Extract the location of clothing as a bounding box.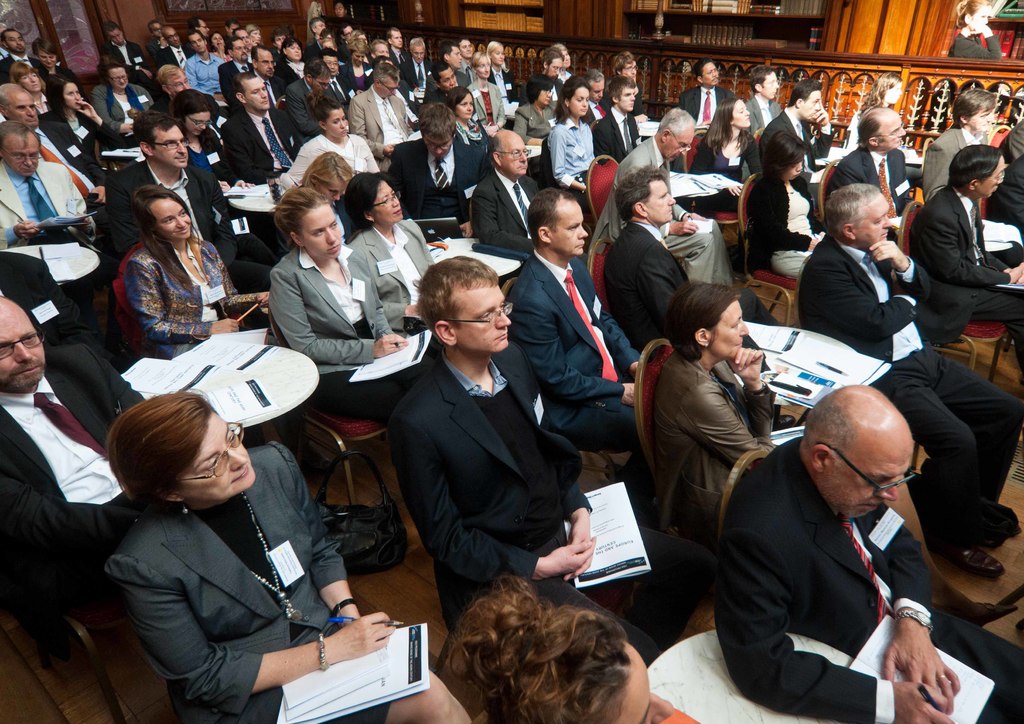
<box>953,32,998,61</box>.
